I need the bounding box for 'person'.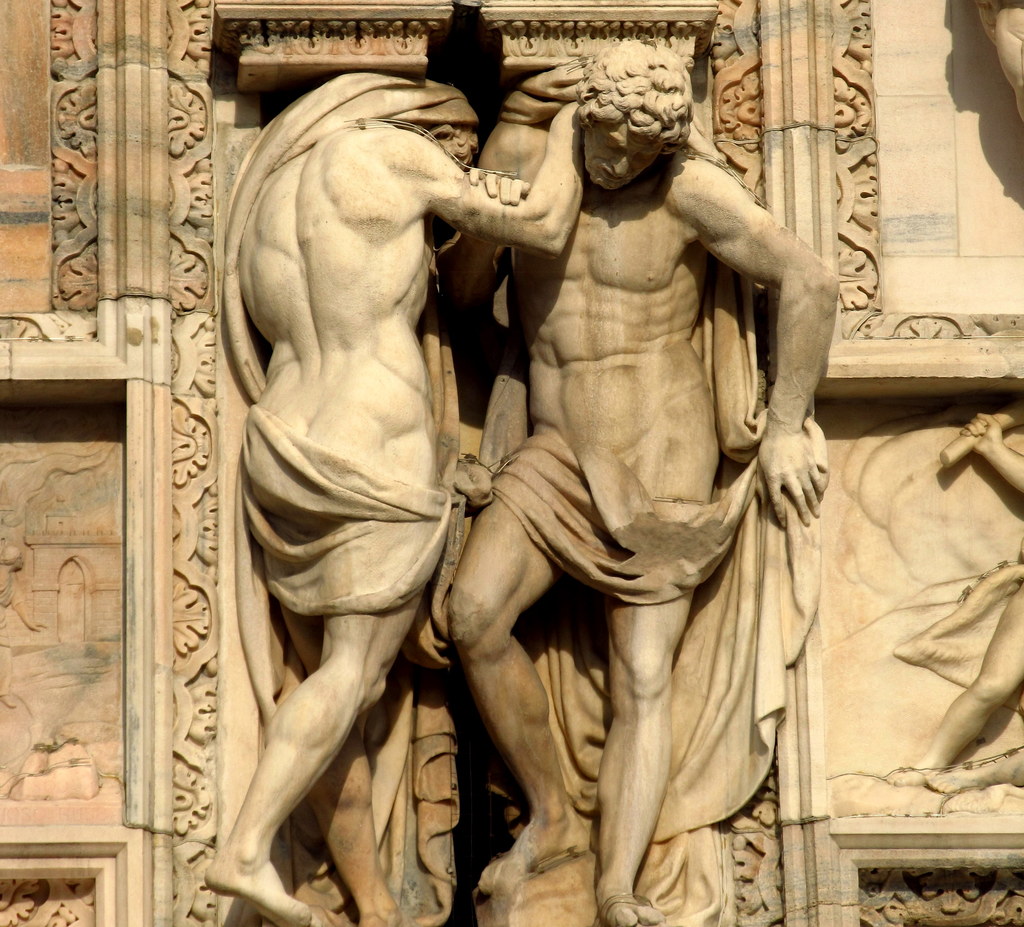
Here it is: bbox=[899, 405, 1023, 795].
